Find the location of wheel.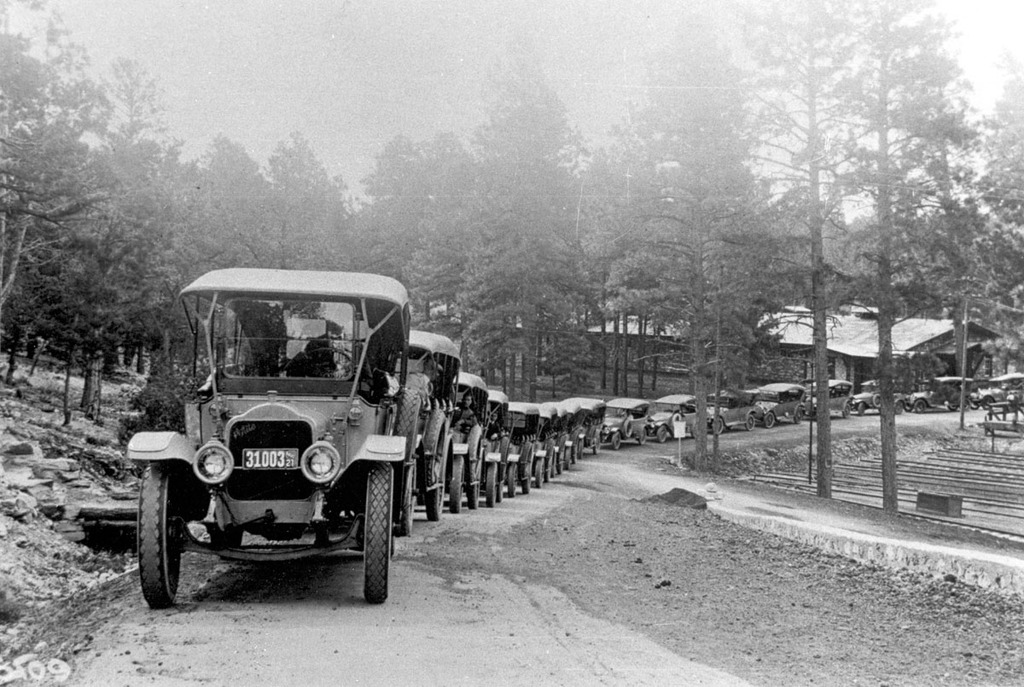
Location: <box>137,468,184,604</box>.
